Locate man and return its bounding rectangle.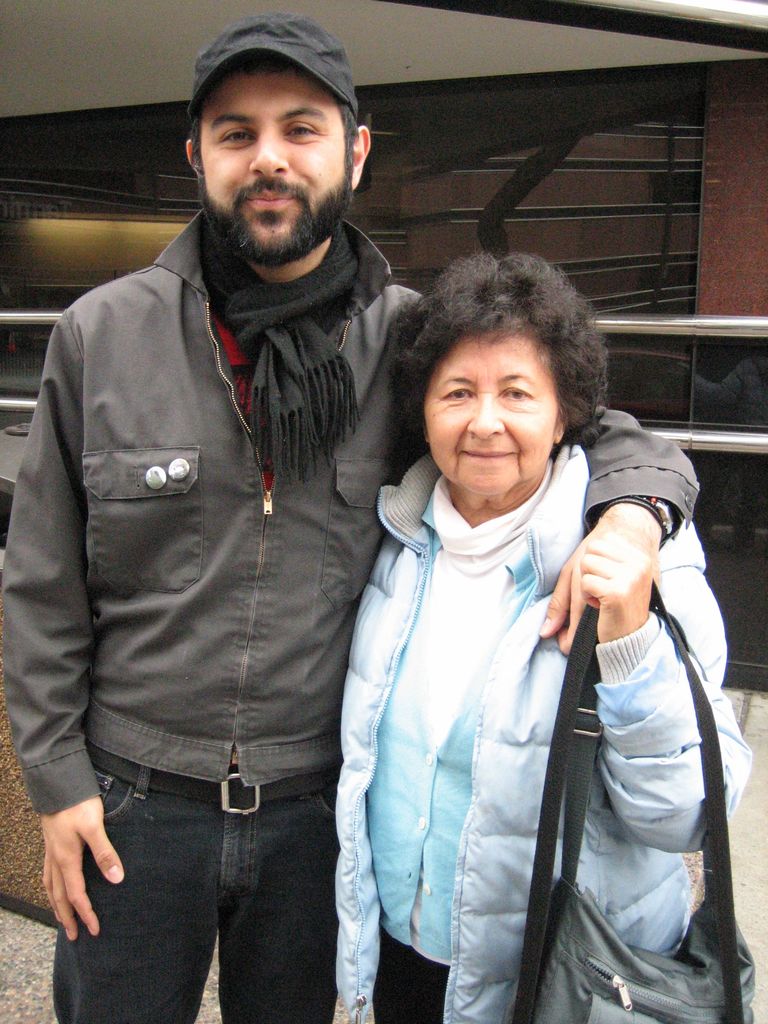
rect(0, 9, 693, 1020).
